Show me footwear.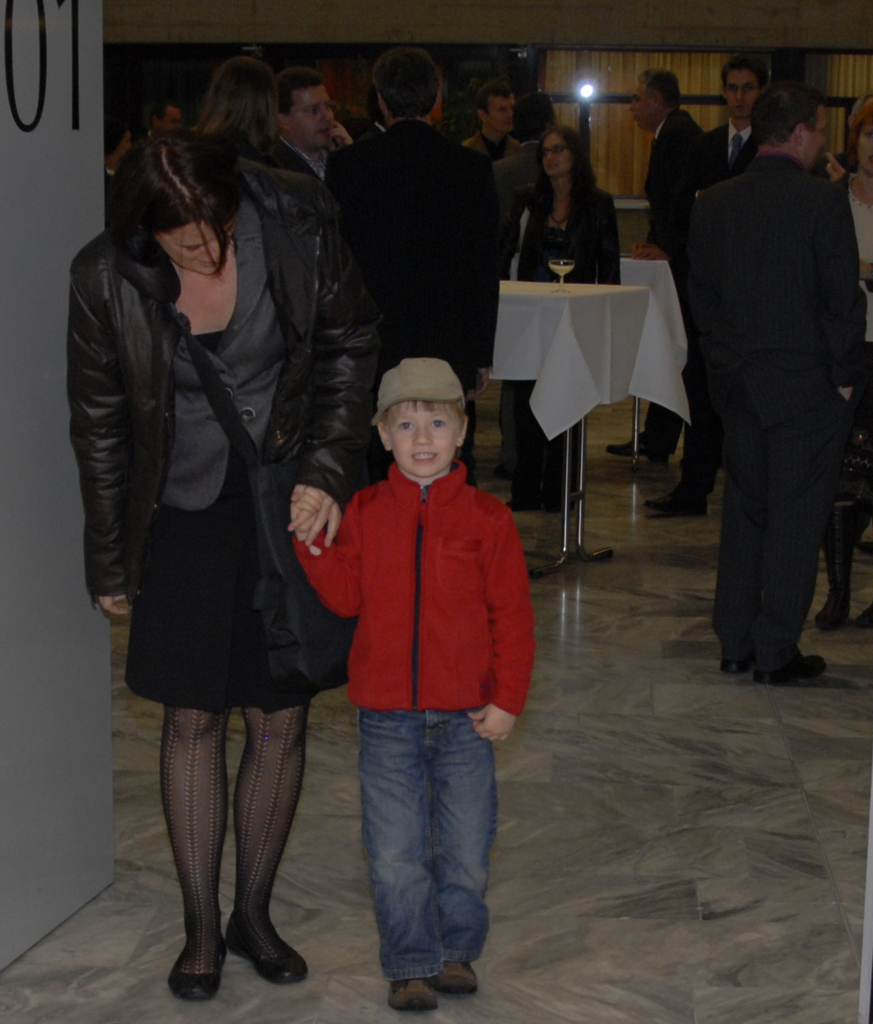
footwear is here: bbox(210, 898, 296, 996).
